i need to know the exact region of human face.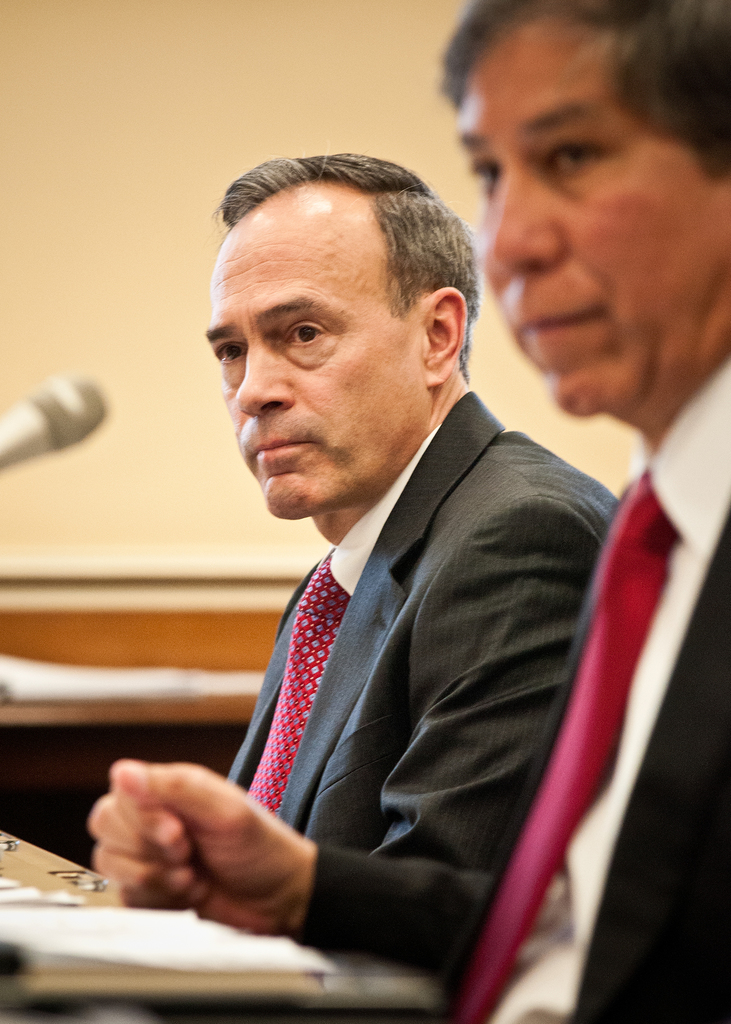
Region: 458/3/730/423.
